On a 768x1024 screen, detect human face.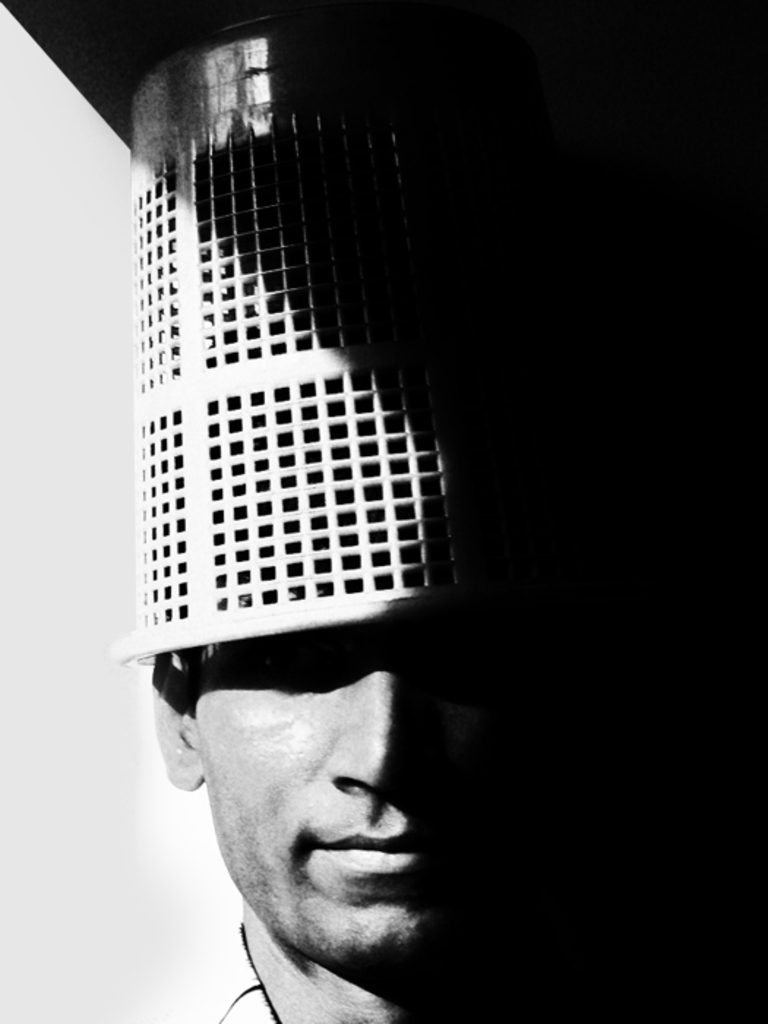
(x1=189, y1=620, x2=486, y2=970).
